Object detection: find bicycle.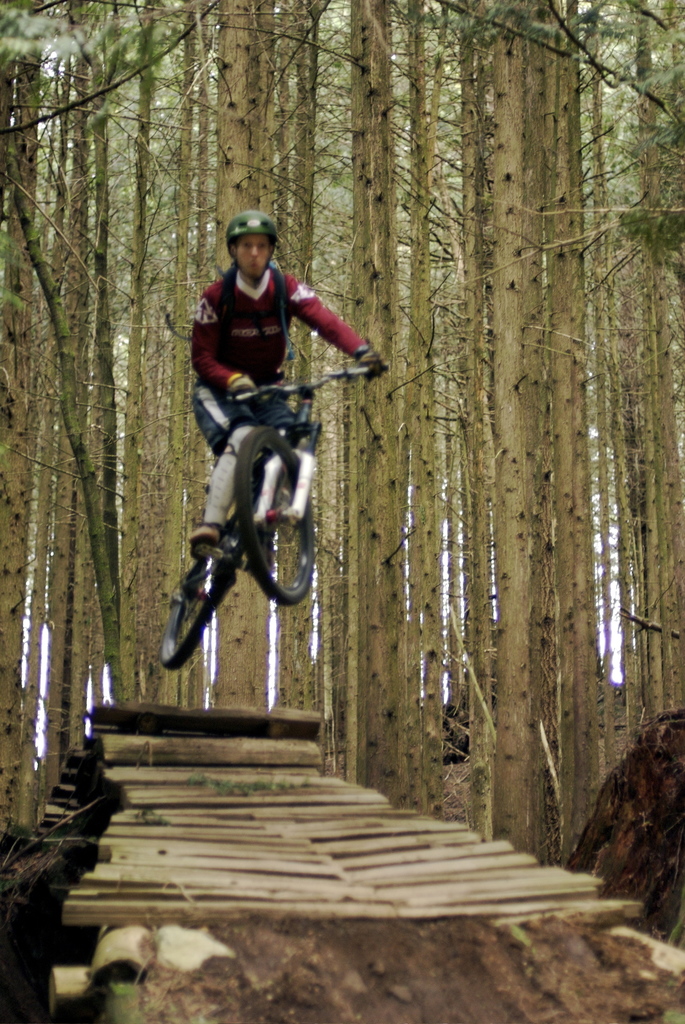
locate(145, 360, 369, 682).
